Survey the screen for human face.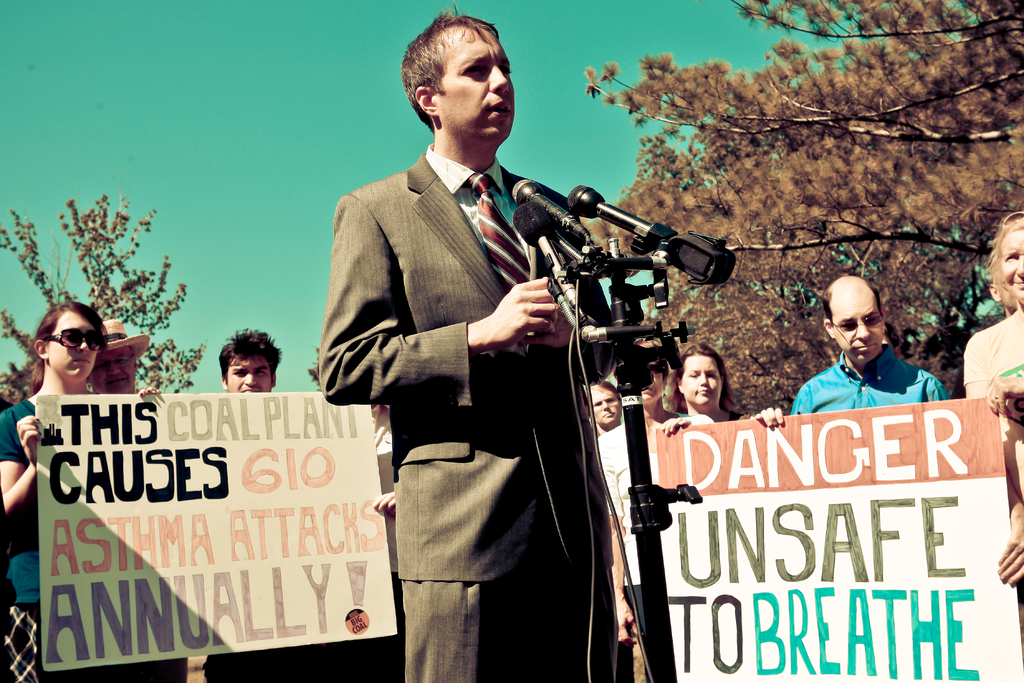
Survey found: {"left": 47, "top": 311, "right": 98, "bottom": 381}.
